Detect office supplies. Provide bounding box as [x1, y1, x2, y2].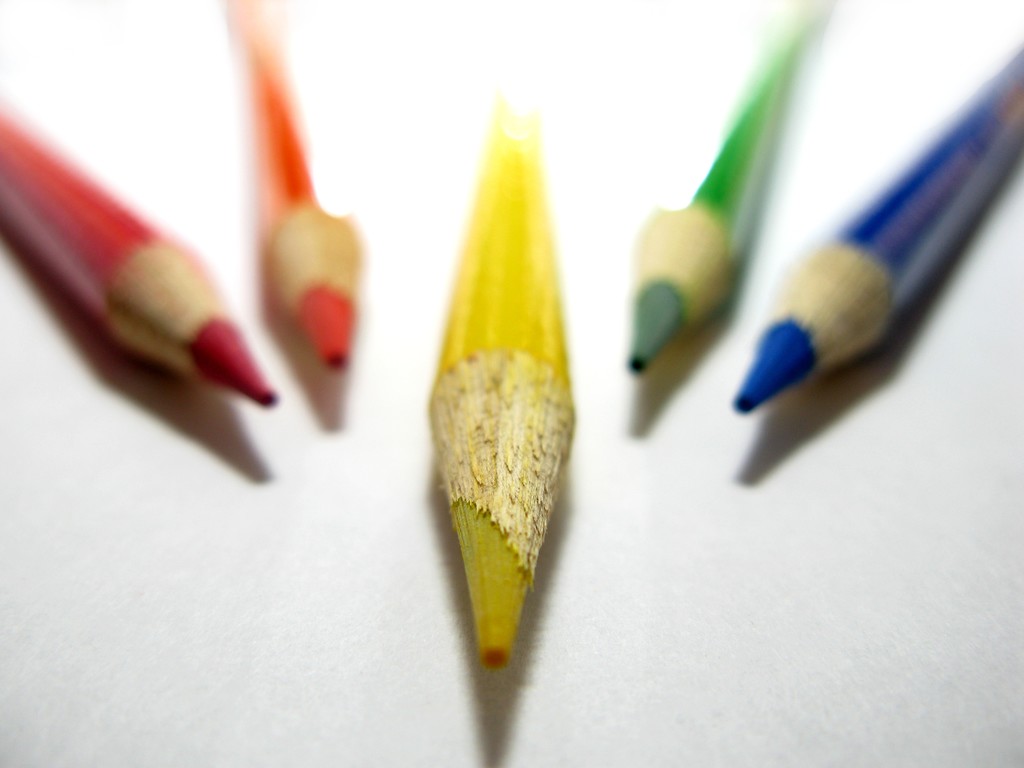
[632, 0, 836, 378].
